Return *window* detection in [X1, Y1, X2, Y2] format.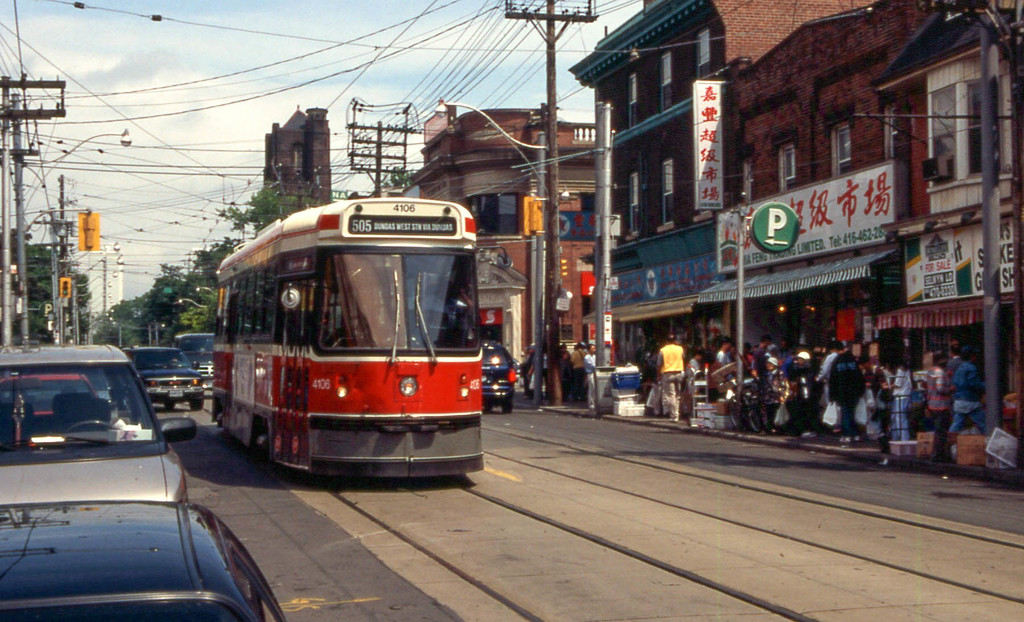
[834, 129, 855, 173].
